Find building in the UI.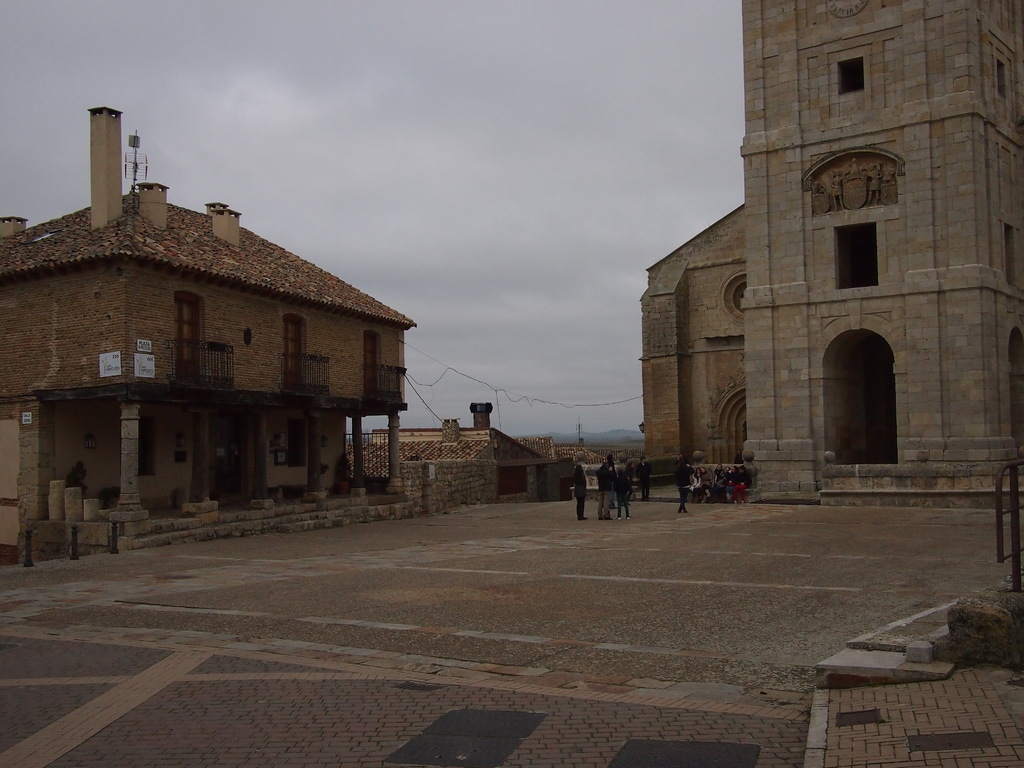
UI element at <region>627, 0, 1023, 509</region>.
